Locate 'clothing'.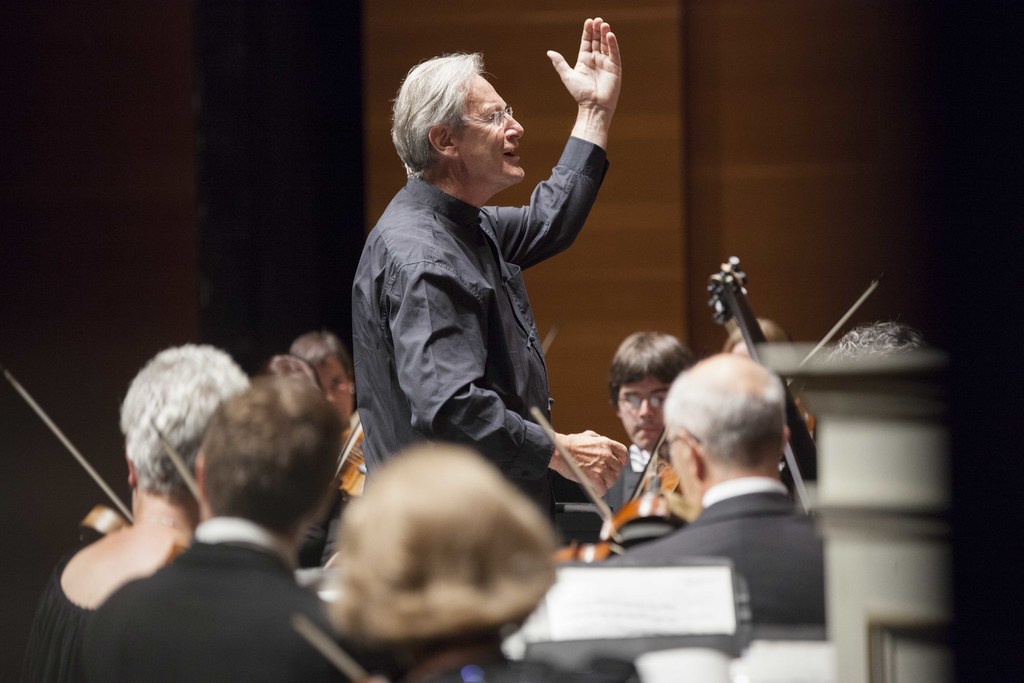
Bounding box: <bbox>618, 445, 677, 524</bbox>.
